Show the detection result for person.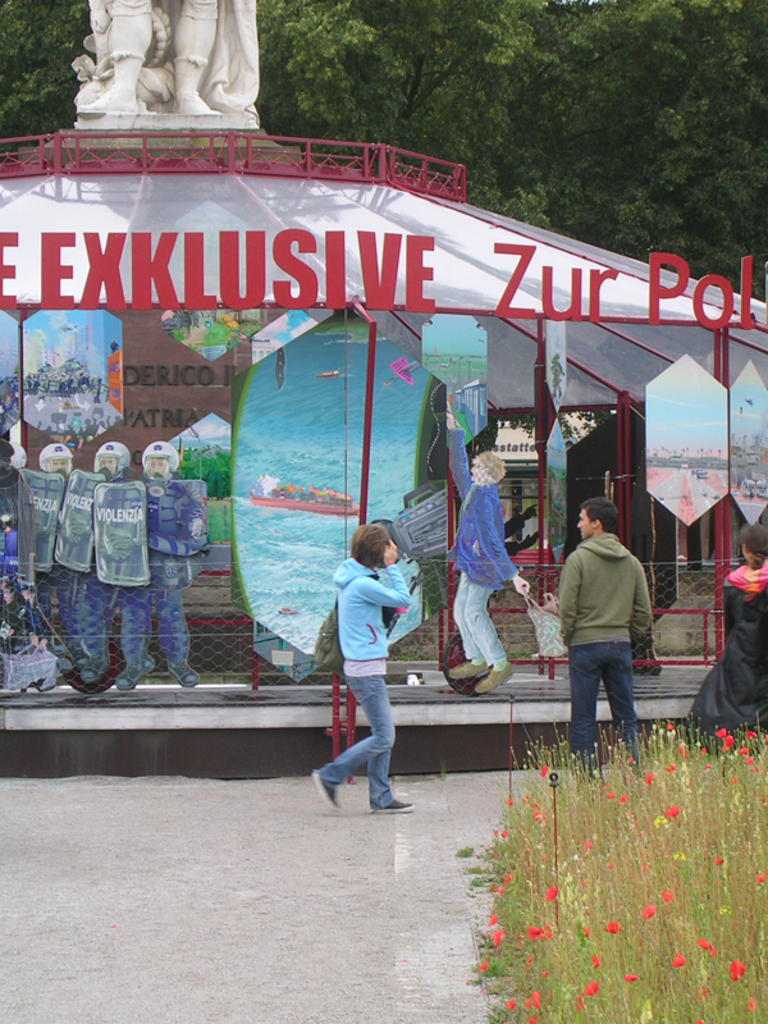
pyautogui.locateOnScreen(133, 439, 210, 696).
